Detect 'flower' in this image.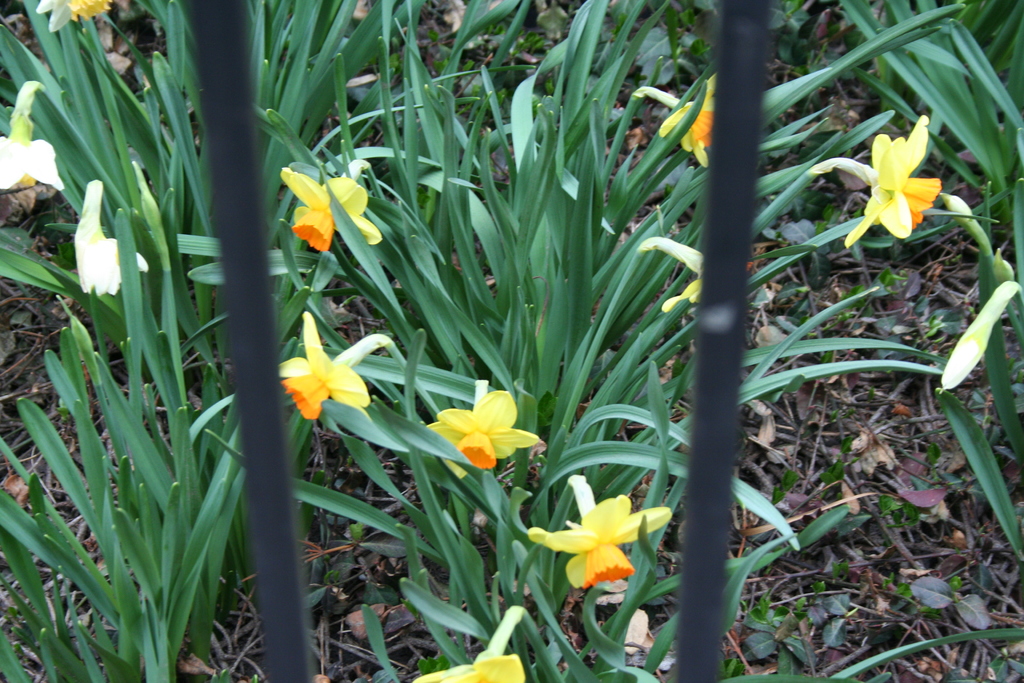
Detection: 408,644,529,682.
